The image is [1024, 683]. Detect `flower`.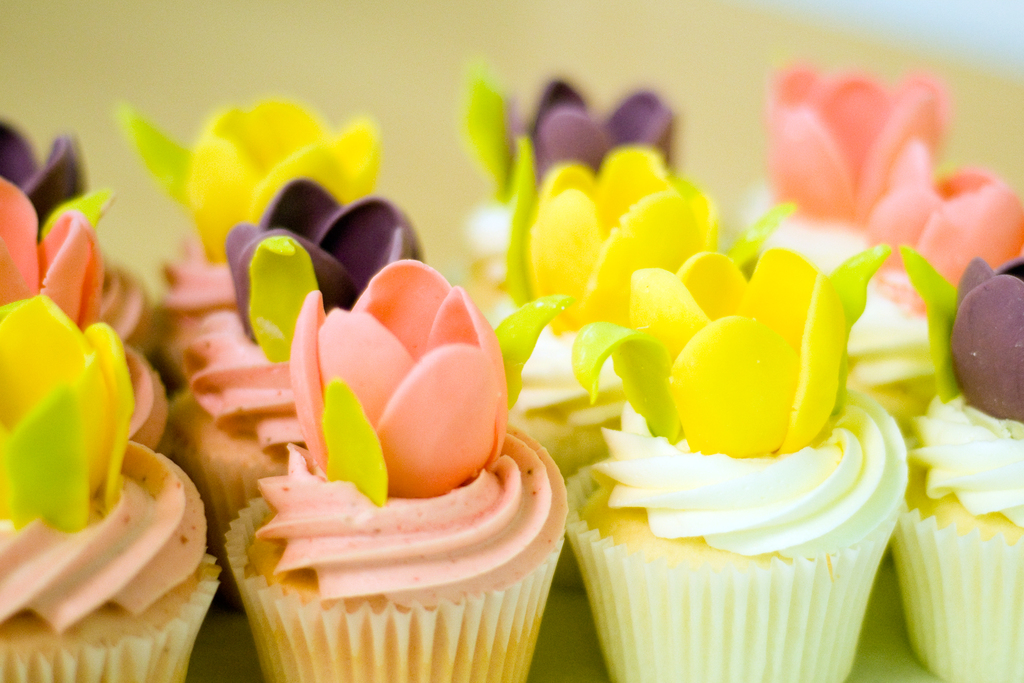
Detection: left=6, top=292, right=146, bottom=534.
